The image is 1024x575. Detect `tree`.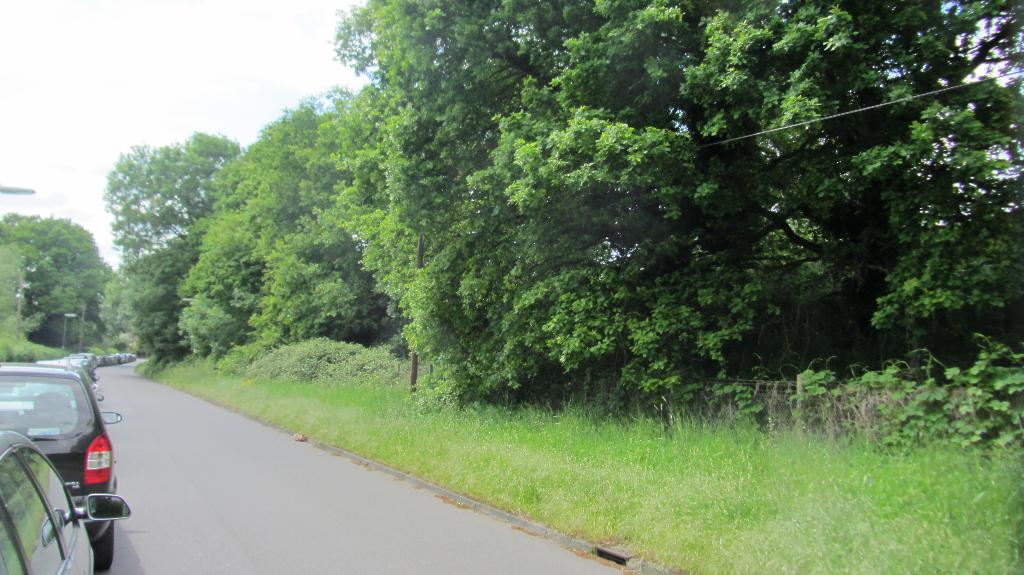
Detection: (left=123, top=235, right=191, bottom=365).
